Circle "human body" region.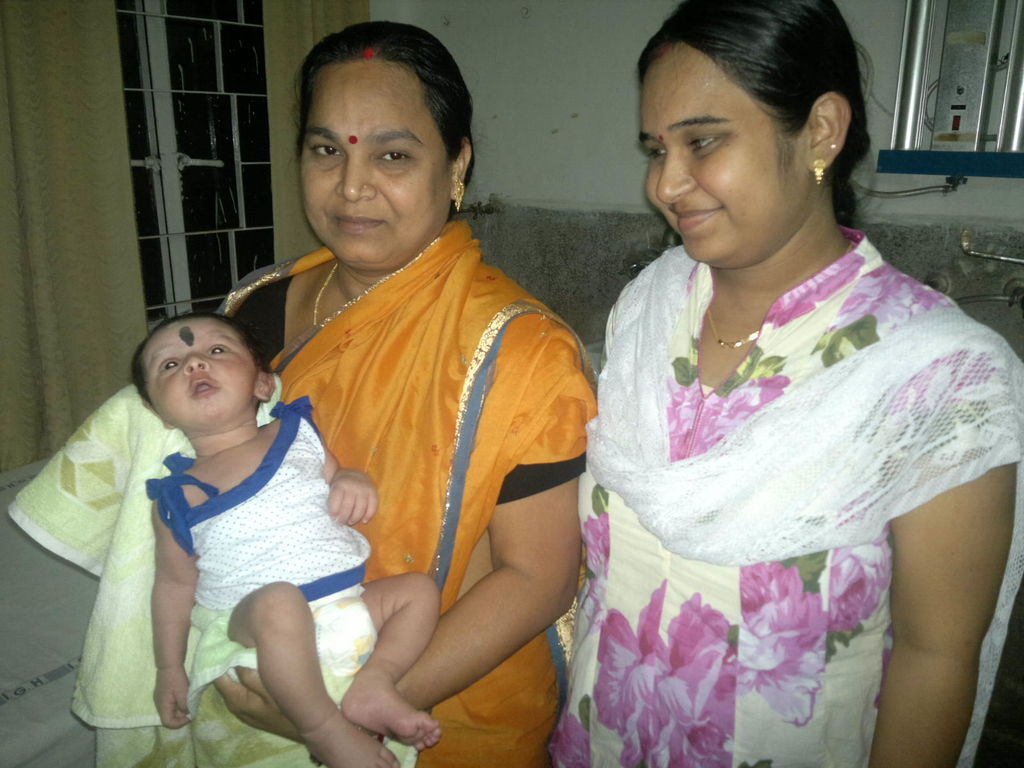
Region: rect(549, 58, 1005, 767).
